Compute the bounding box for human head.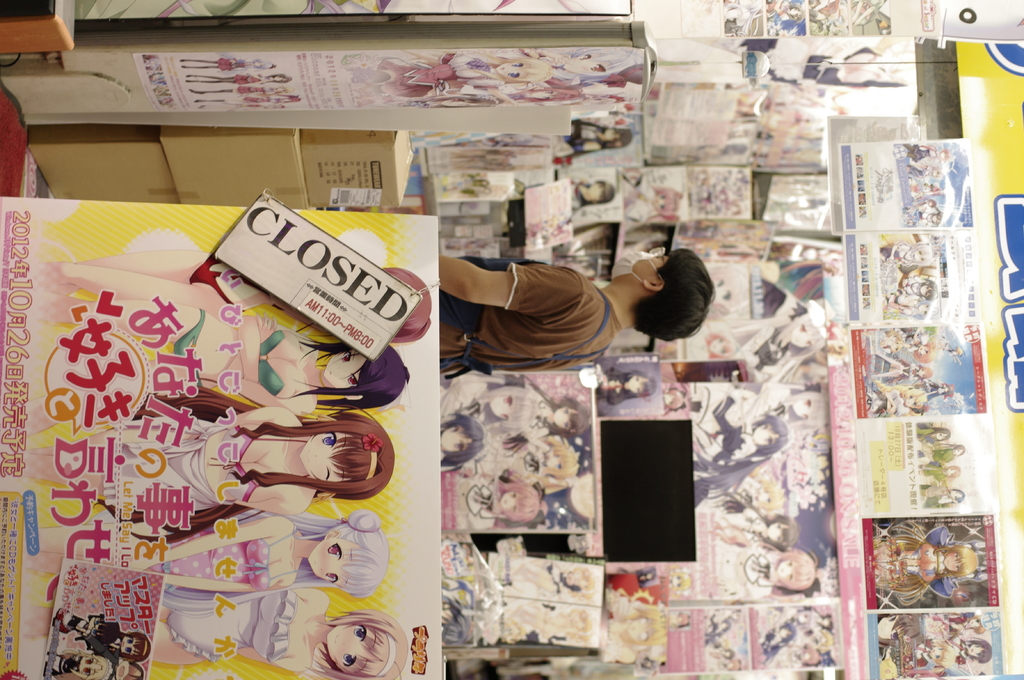
439:415:484:468.
